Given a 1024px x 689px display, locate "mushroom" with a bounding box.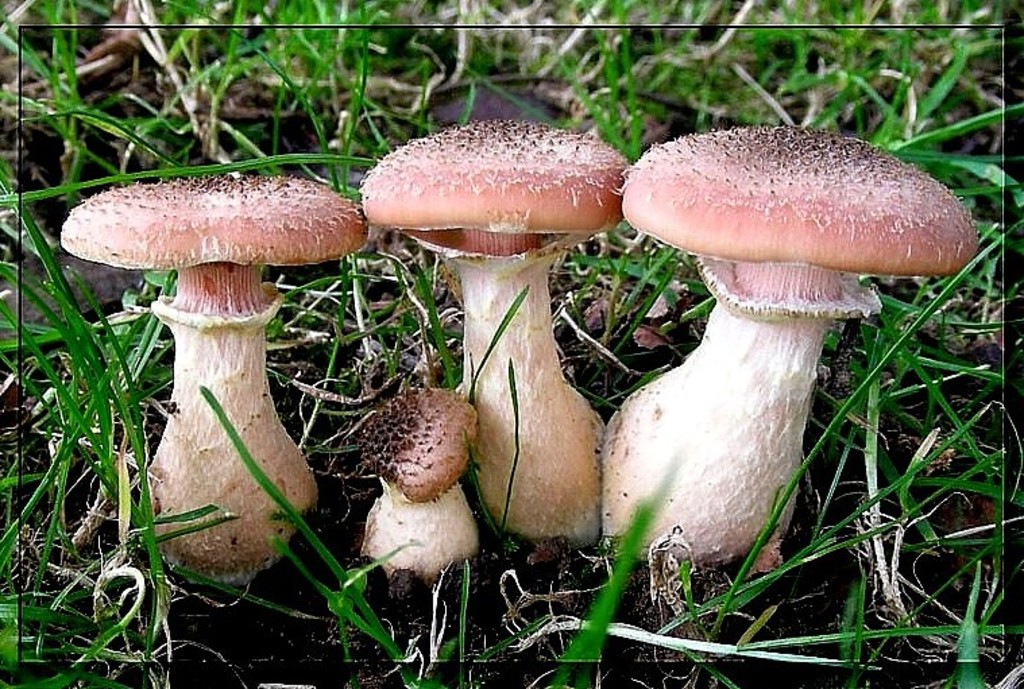
Located: {"left": 63, "top": 171, "right": 368, "bottom": 581}.
